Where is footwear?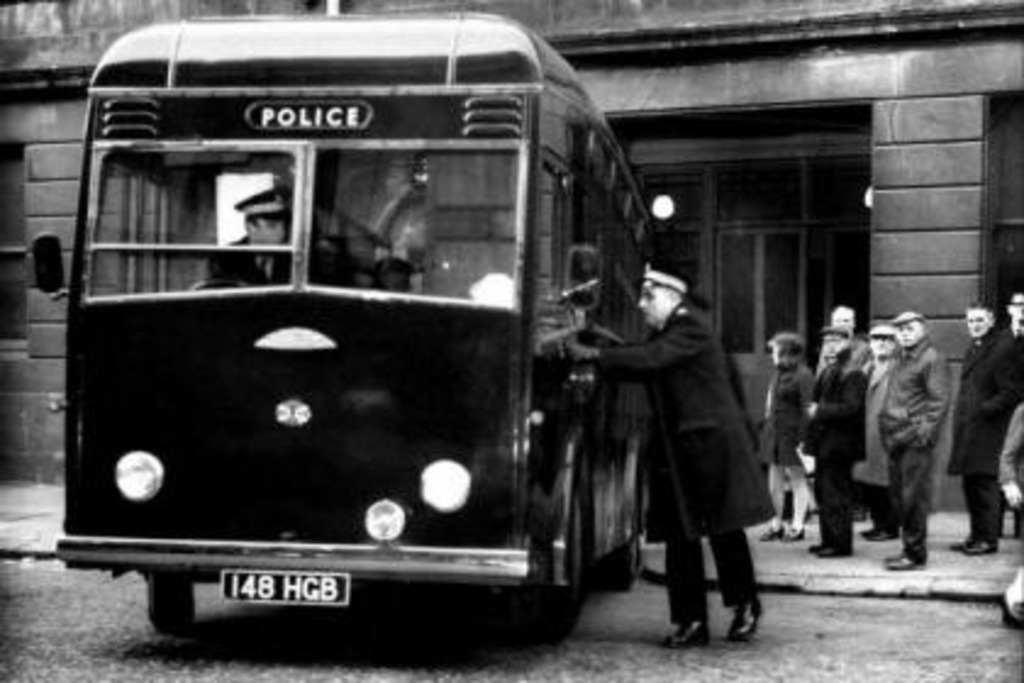
661:615:717:651.
